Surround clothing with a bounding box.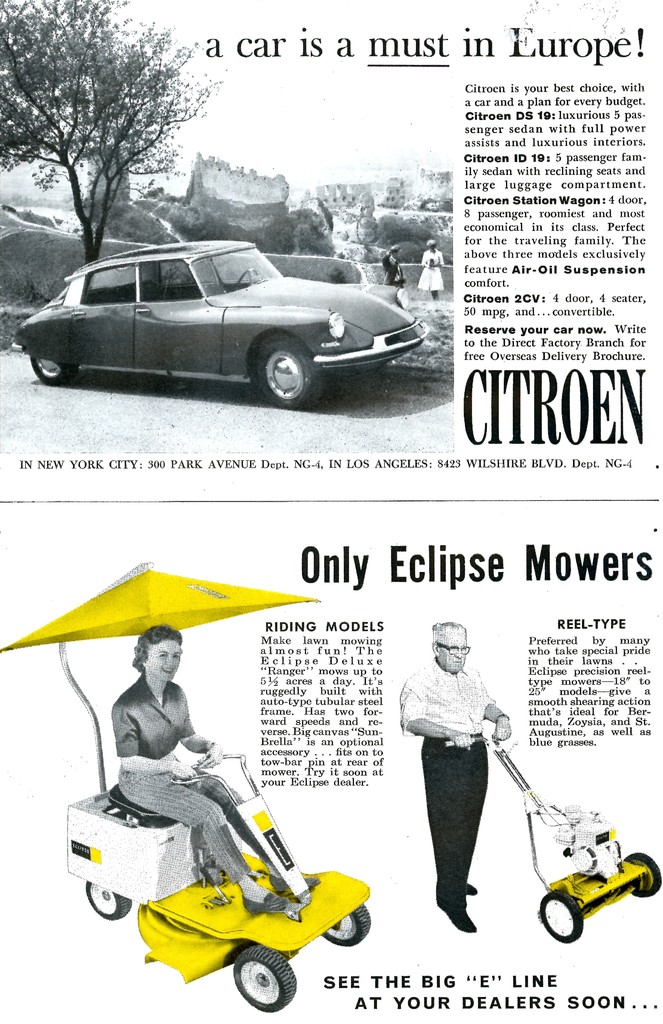
(406, 607, 525, 922).
